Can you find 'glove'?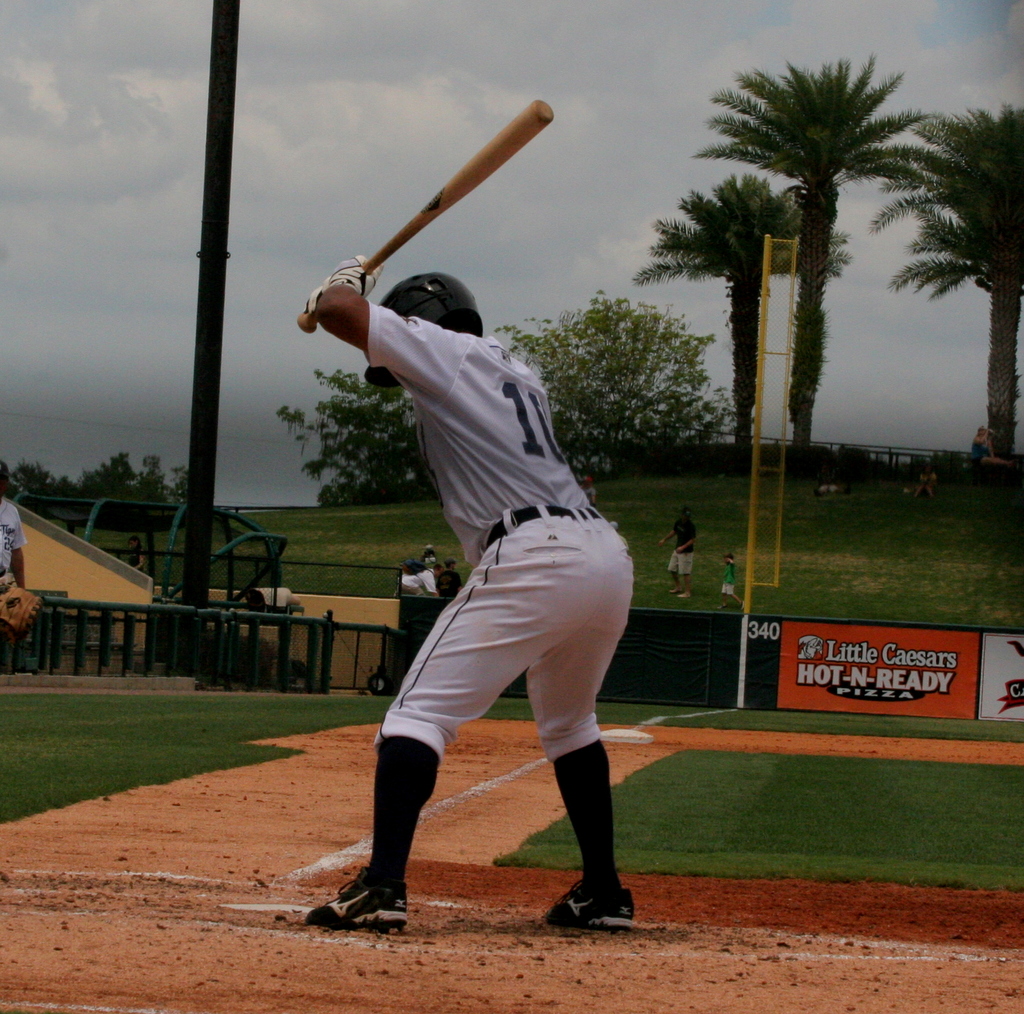
Yes, bounding box: box(318, 250, 385, 302).
